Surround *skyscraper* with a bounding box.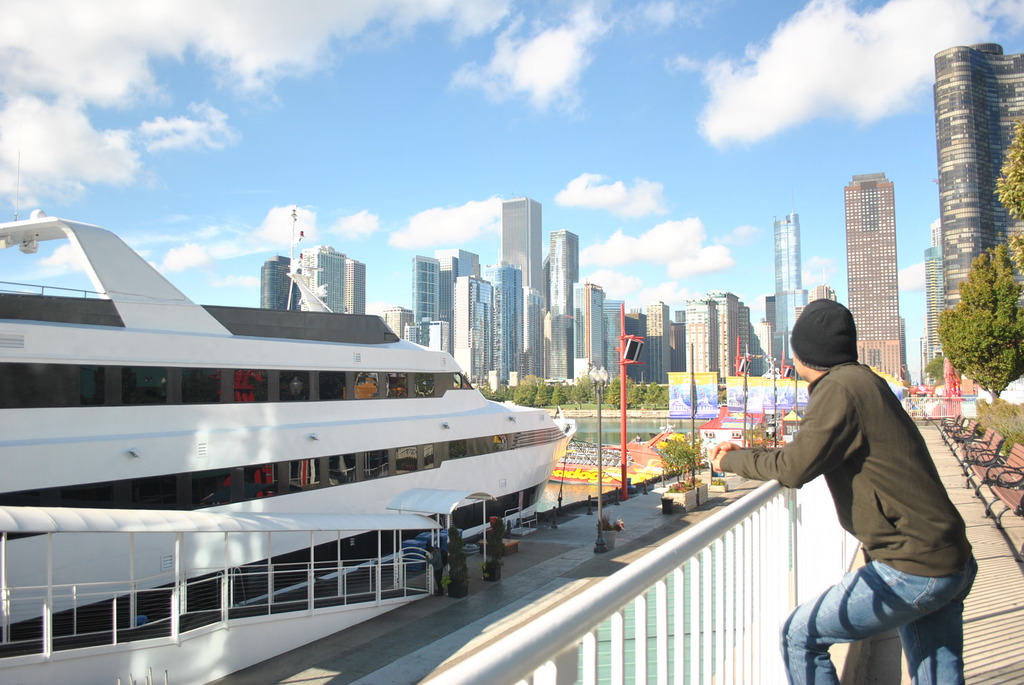
x1=691 y1=287 x2=748 y2=377.
